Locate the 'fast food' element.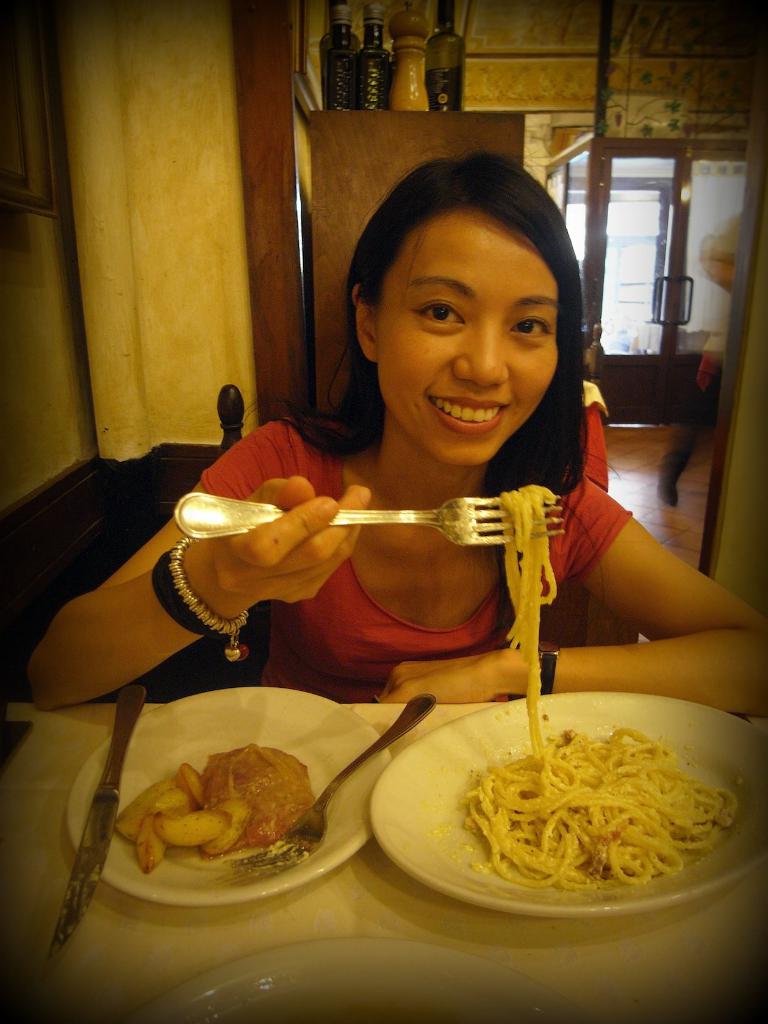
Element bbox: box(161, 808, 223, 857).
